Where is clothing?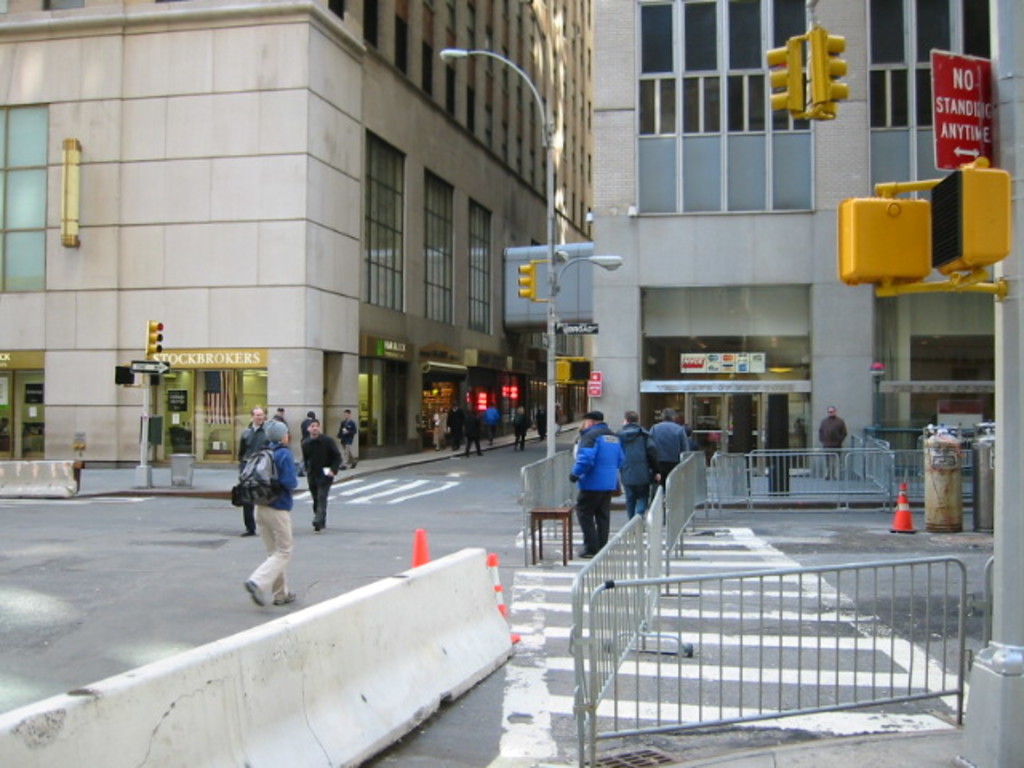
region(638, 422, 696, 502).
